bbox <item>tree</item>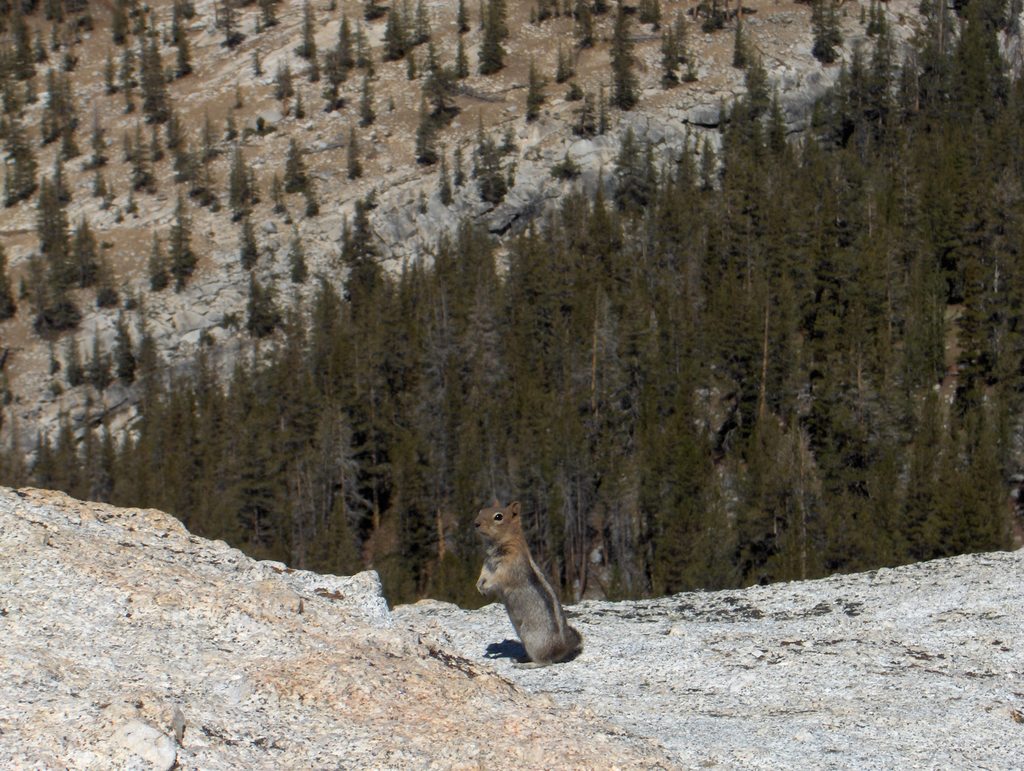
bbox(254, 0, 279, 29)
